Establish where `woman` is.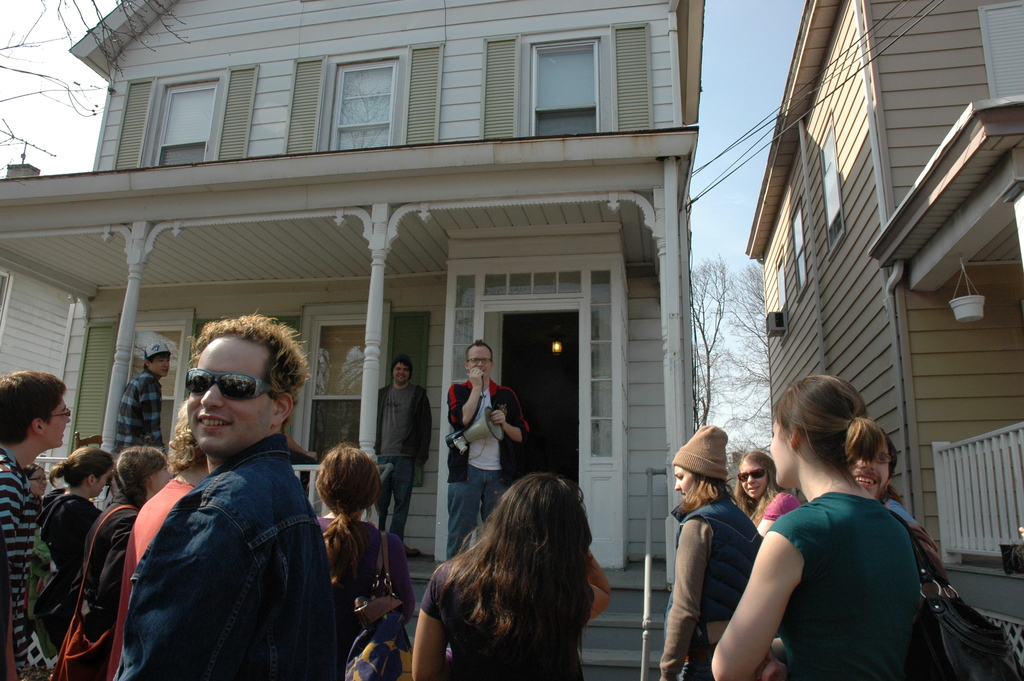
Established at box(32, 445, 118, 645).
